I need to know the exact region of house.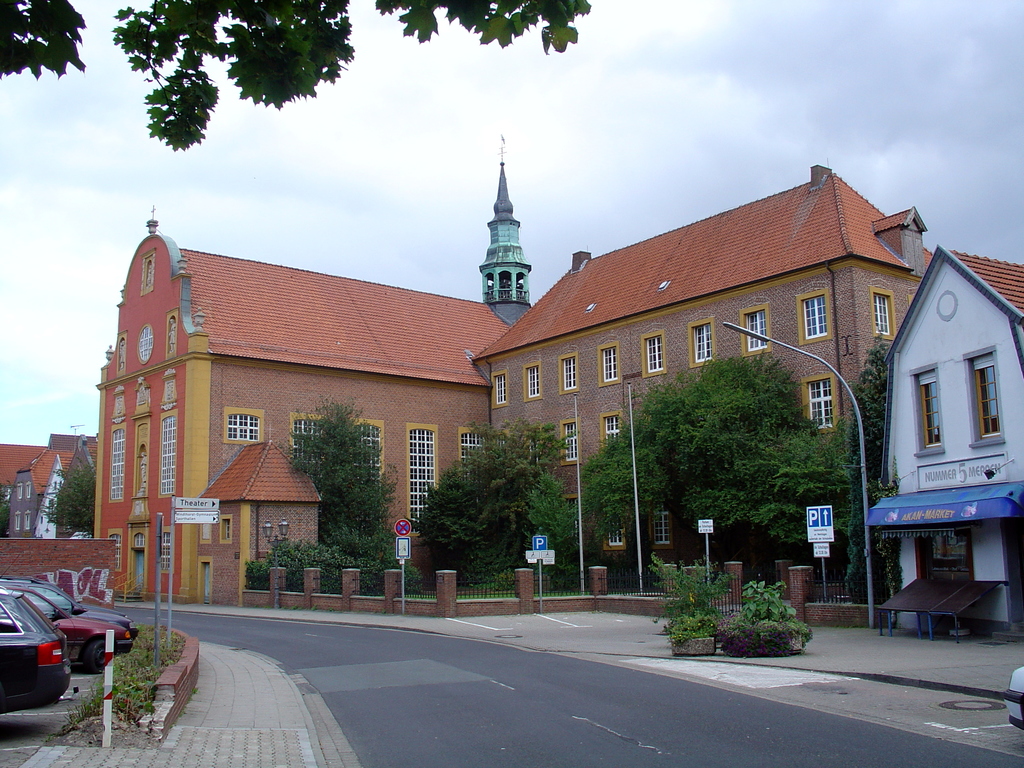
Region: (left=0, top=449, right=80, bottom=544).
